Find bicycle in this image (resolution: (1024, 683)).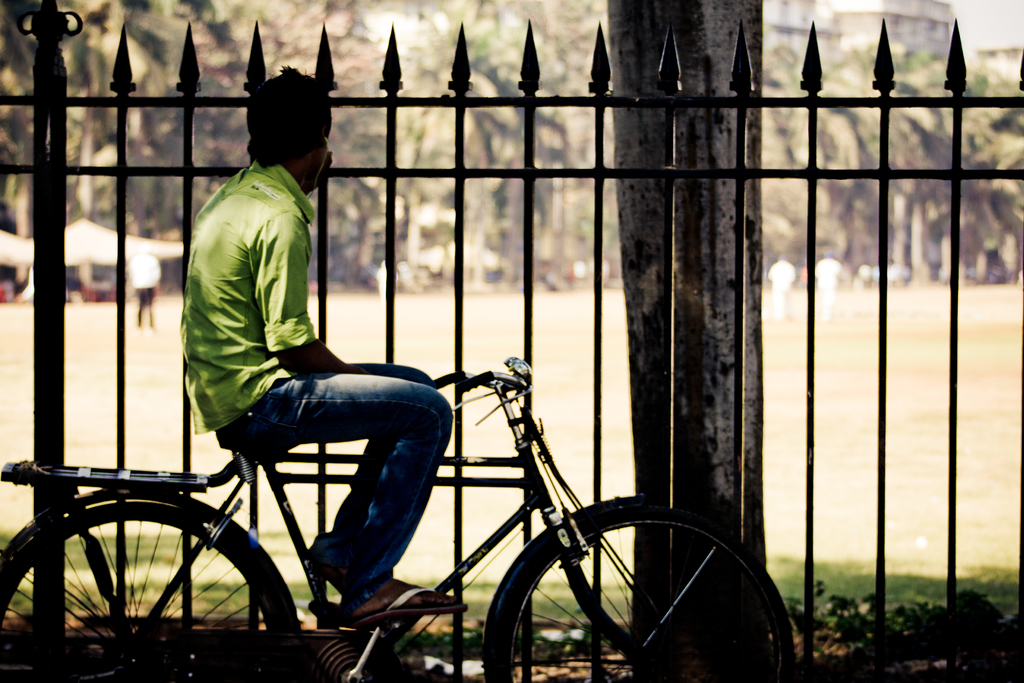
<box>0,352,800,682</box>.
